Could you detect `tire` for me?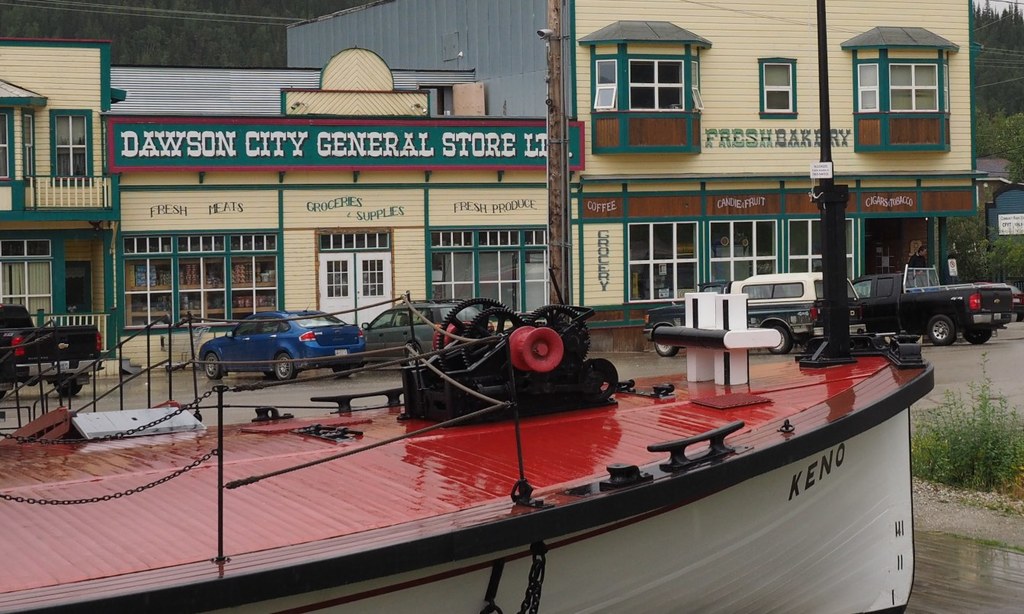
Detection result: 275/350/297/387.
